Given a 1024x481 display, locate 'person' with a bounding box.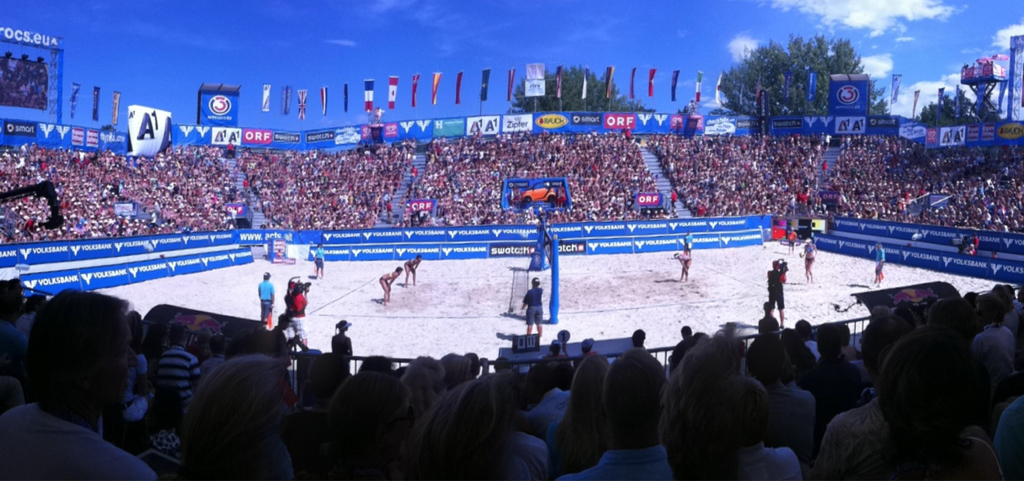
Located: select_region(672, 328, 694, 353).
